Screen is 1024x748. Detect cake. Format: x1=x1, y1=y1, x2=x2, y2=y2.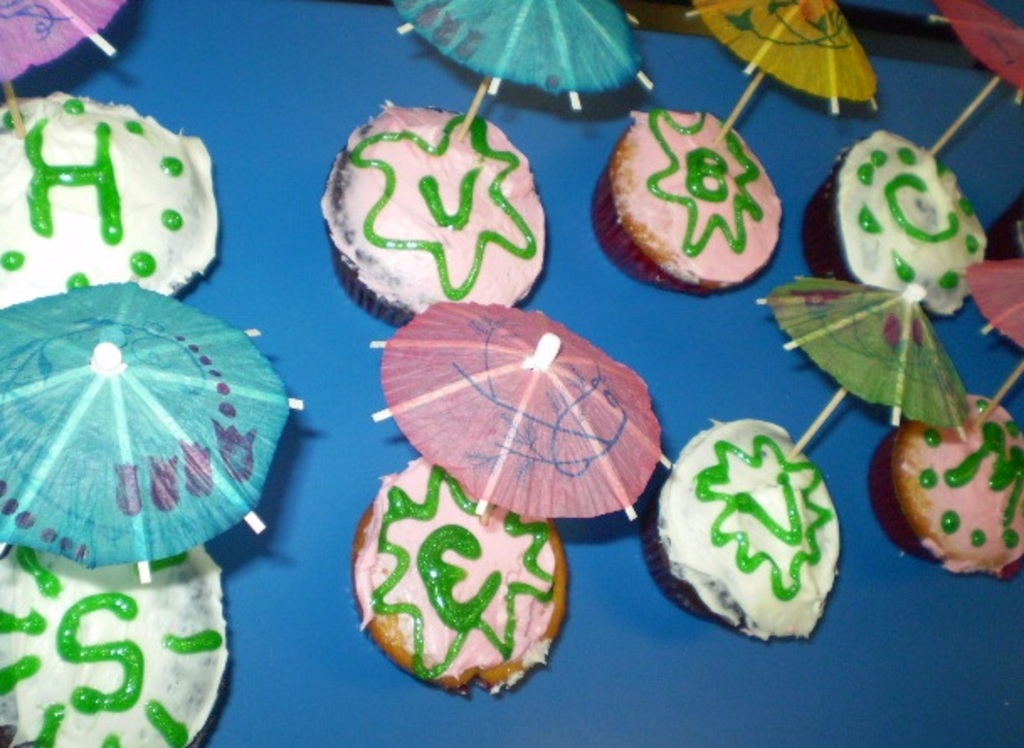
x1=358, y1=456, x2=567, y2=699.
